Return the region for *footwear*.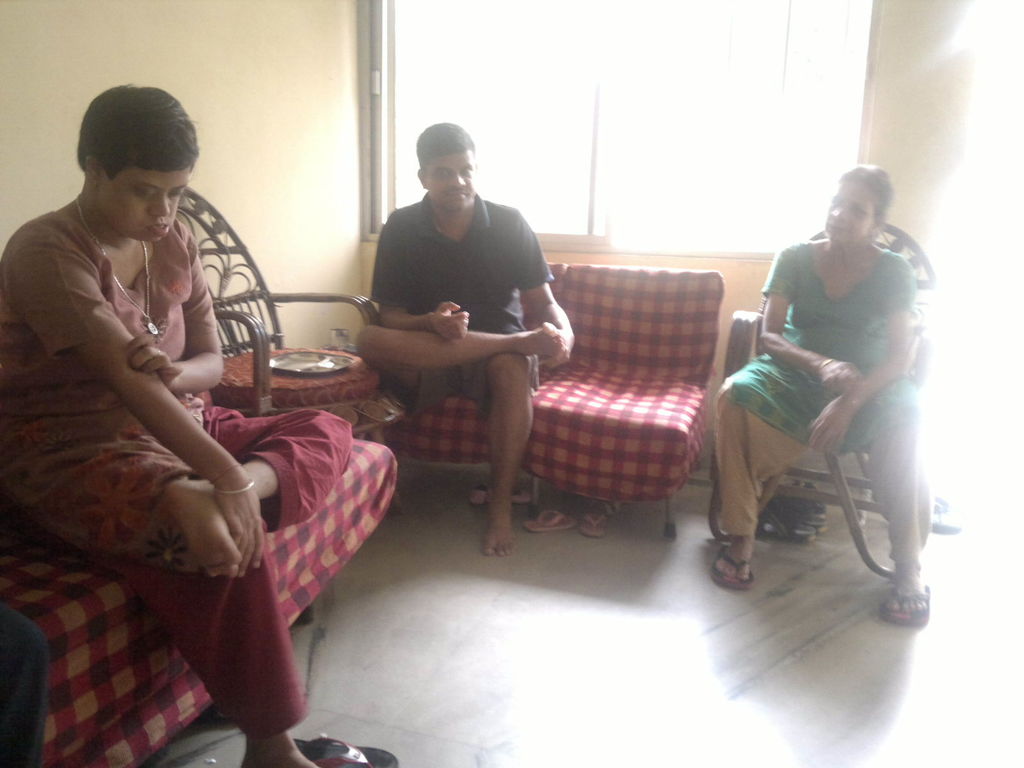
crop(877, 588, 932, 627).
